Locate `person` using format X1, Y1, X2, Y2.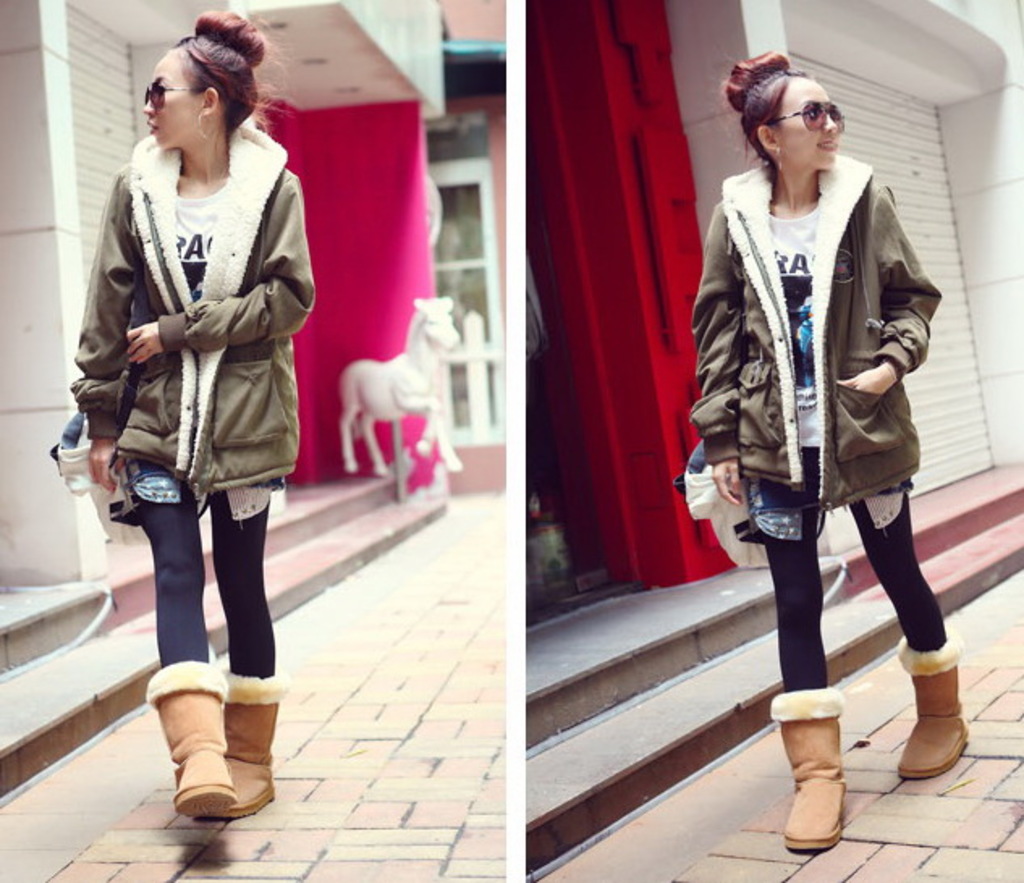
70, 13, 315, 833.
